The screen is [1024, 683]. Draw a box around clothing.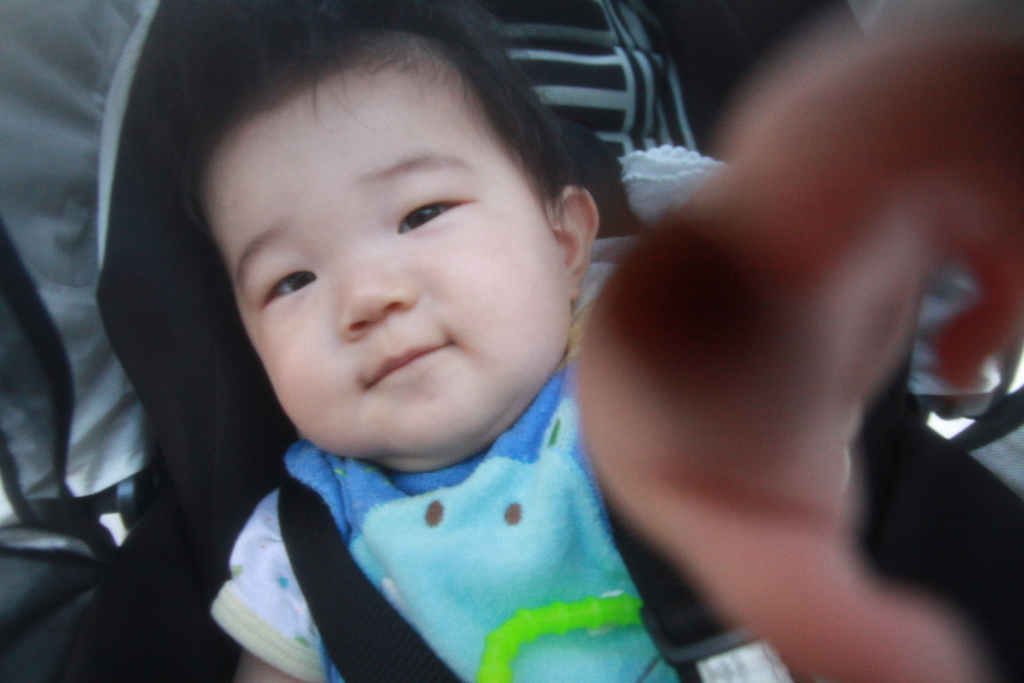
box=[177, 361, 726, 659].
